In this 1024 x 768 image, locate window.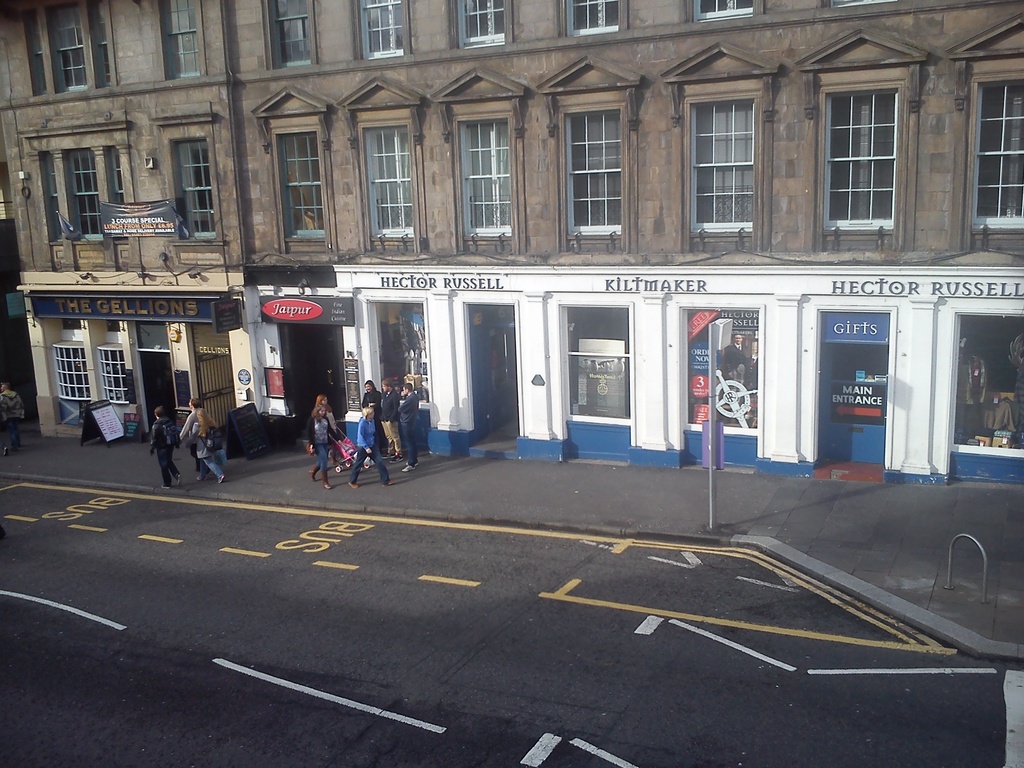
Bounding box: (left=355, top=0, right=408, bottom=63).
